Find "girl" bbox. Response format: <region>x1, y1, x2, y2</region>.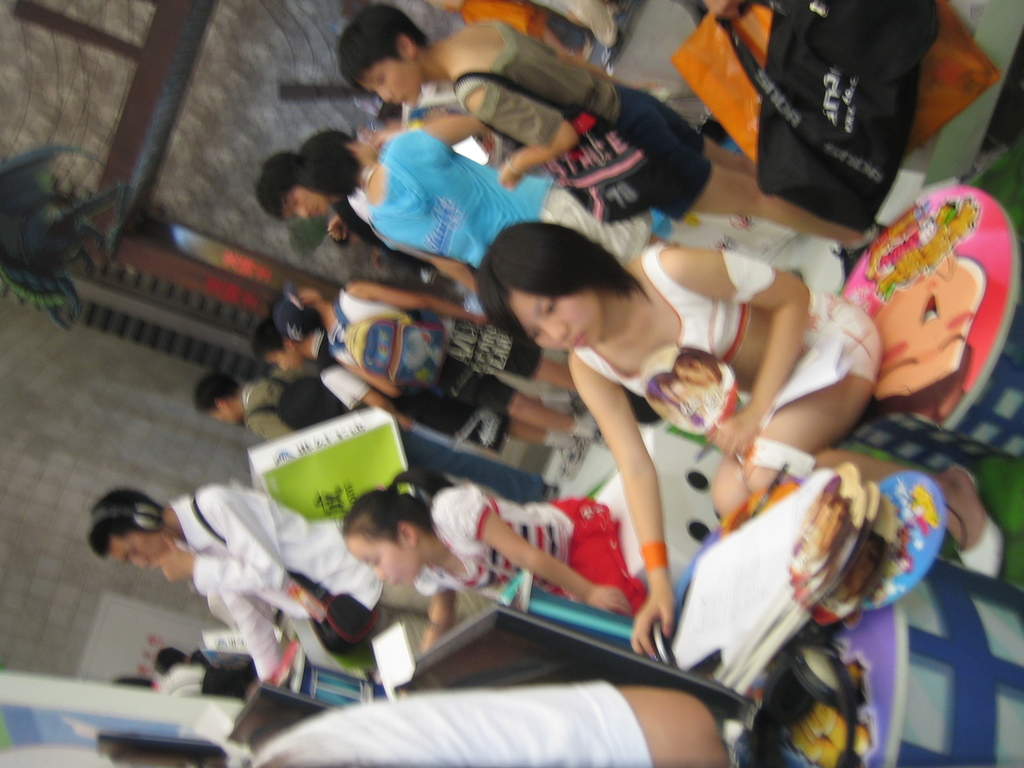
<region>477, 220, 1011, 660</region>.
